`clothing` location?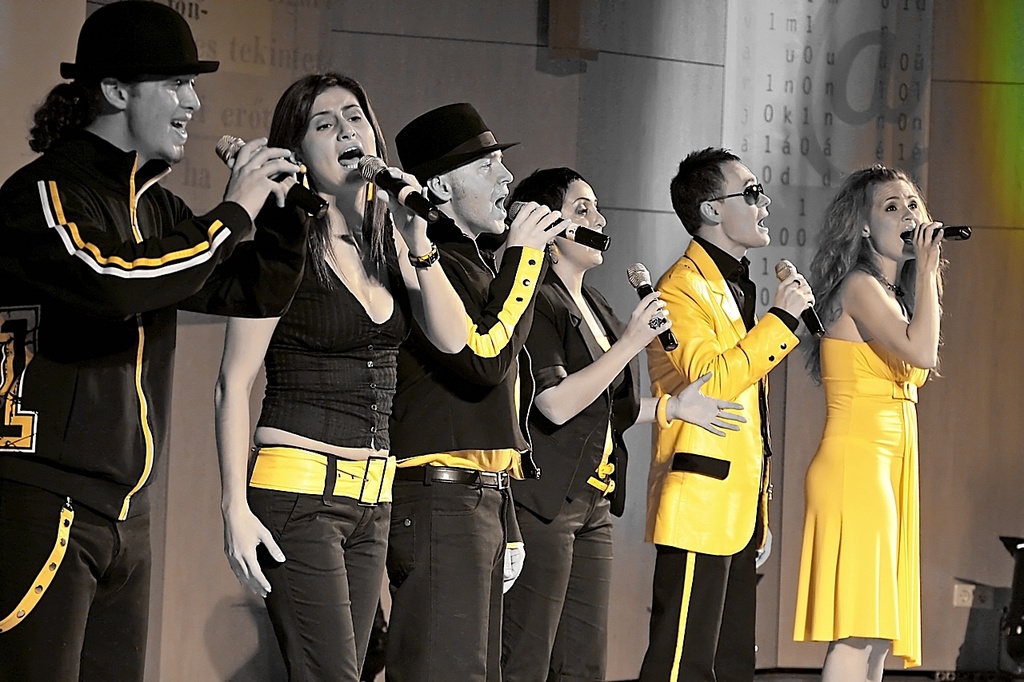
{"x1": 386, "y1": 205, "x2": 541, "y2": 680}
